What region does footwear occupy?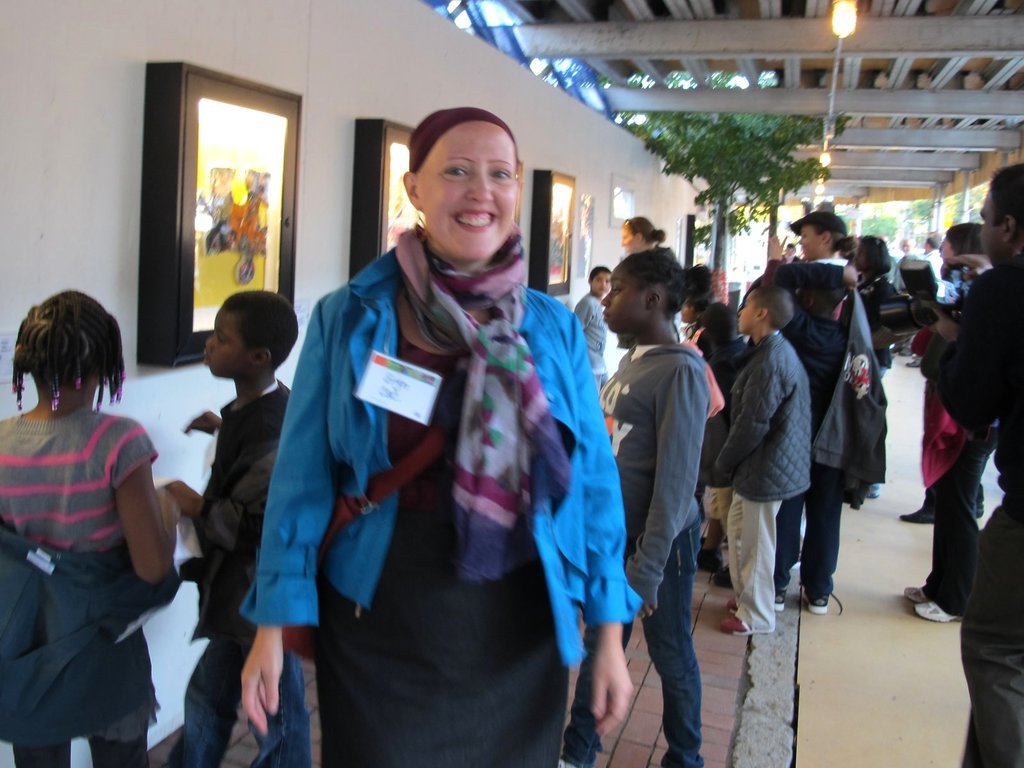
[x1=718, y1=616, x2=763, y2=637].
